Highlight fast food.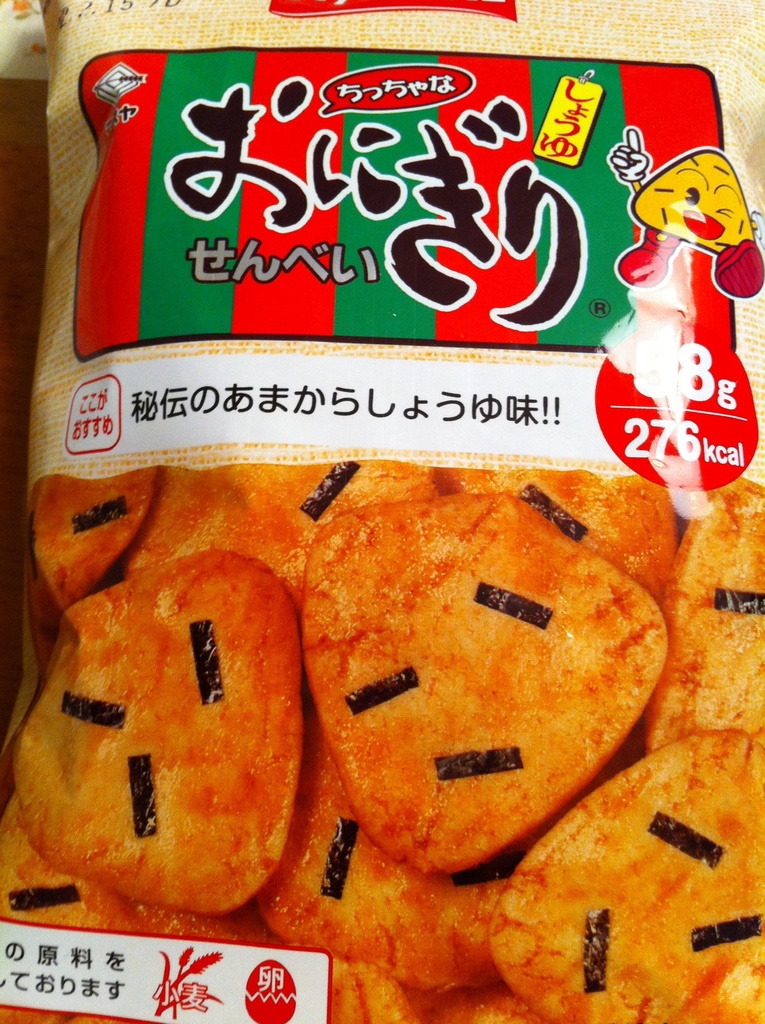
Highlighted region: detection(5, 549, 299, 916).
